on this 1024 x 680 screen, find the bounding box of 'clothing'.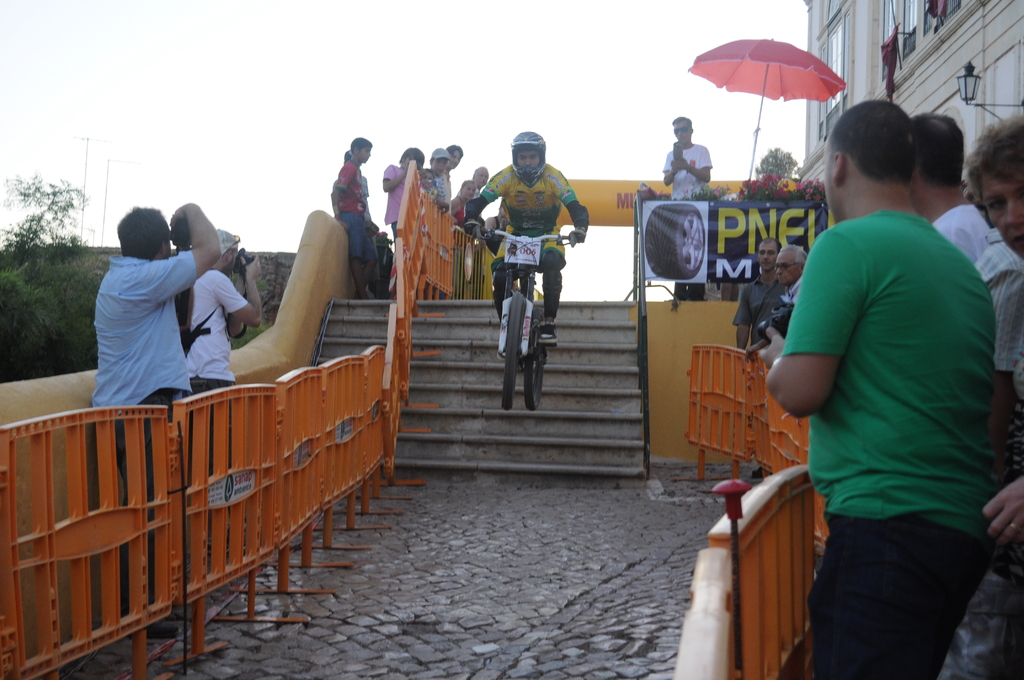
Bounding box: left=333, top=177, right=376, bottom=259.
